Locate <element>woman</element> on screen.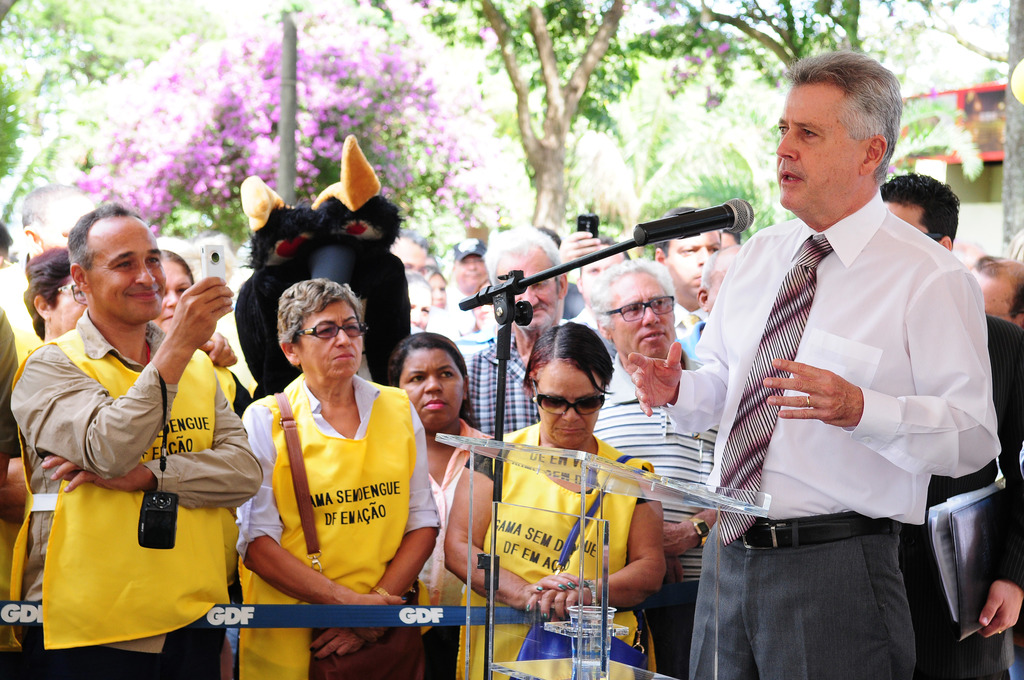
On screen at bbox=(17, 245, 96, 374).
